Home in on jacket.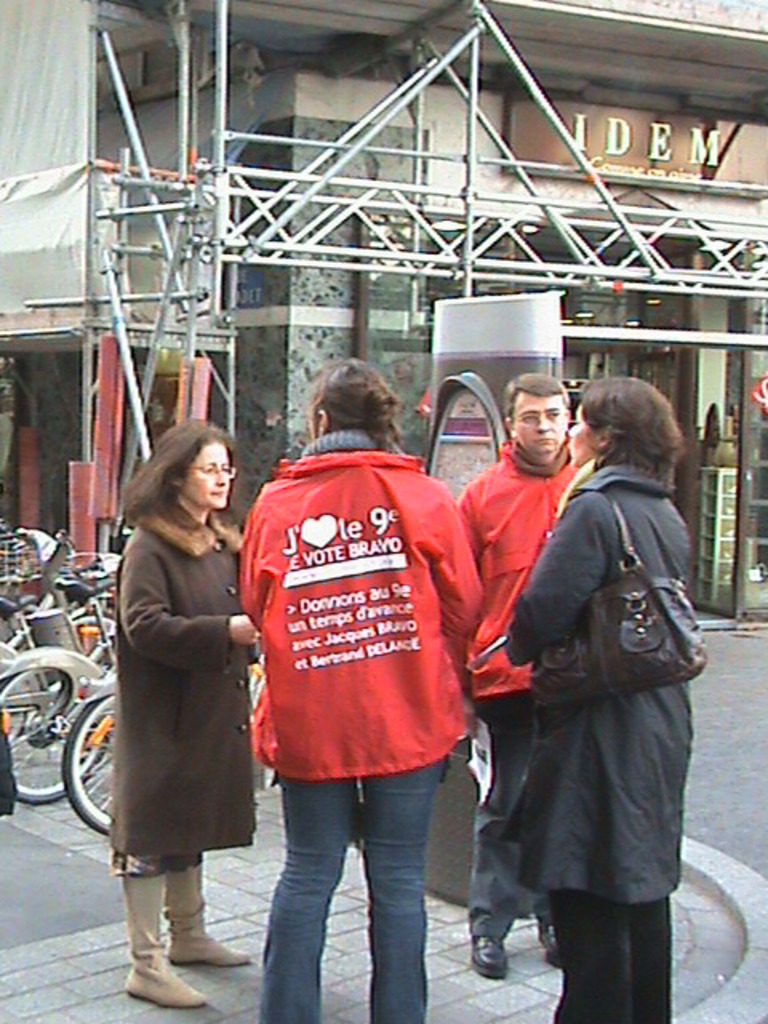
Homed in at (454,430,584,706).
